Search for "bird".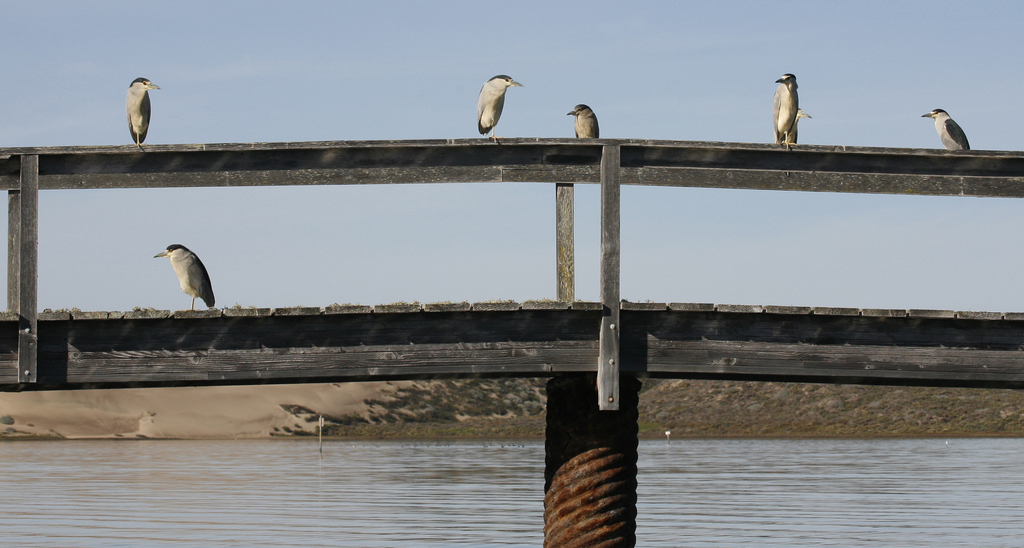
Found at detection(122, 74, 158, 149).
